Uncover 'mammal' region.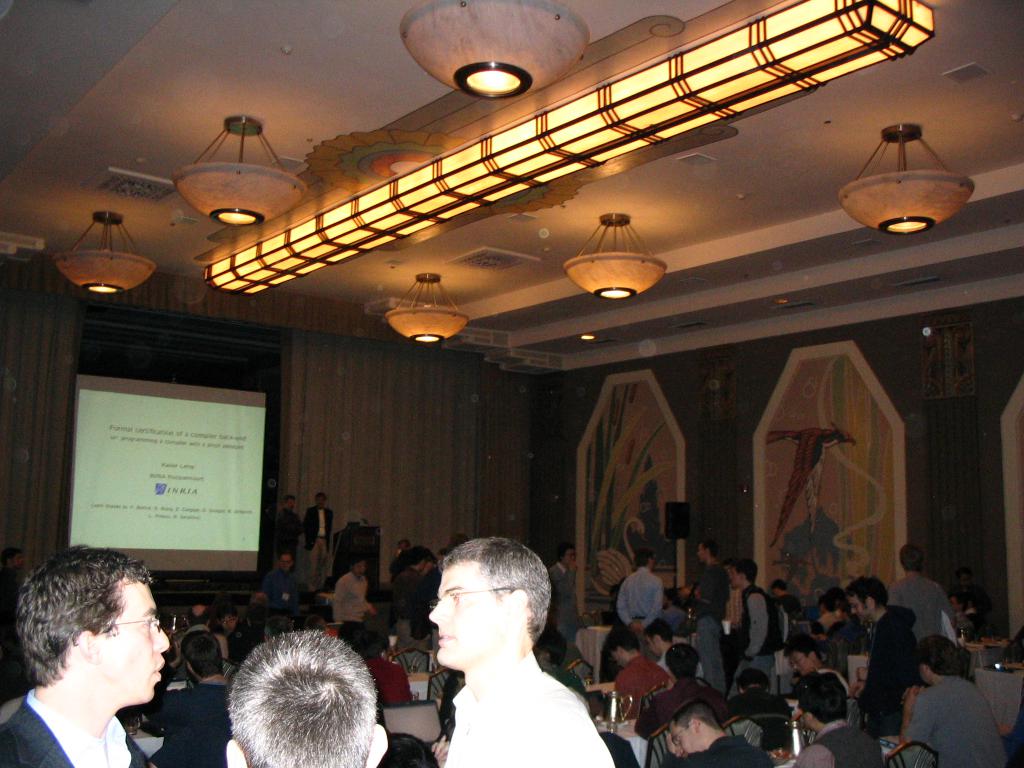
Uncovered: region(266, 550, 301, 614).
